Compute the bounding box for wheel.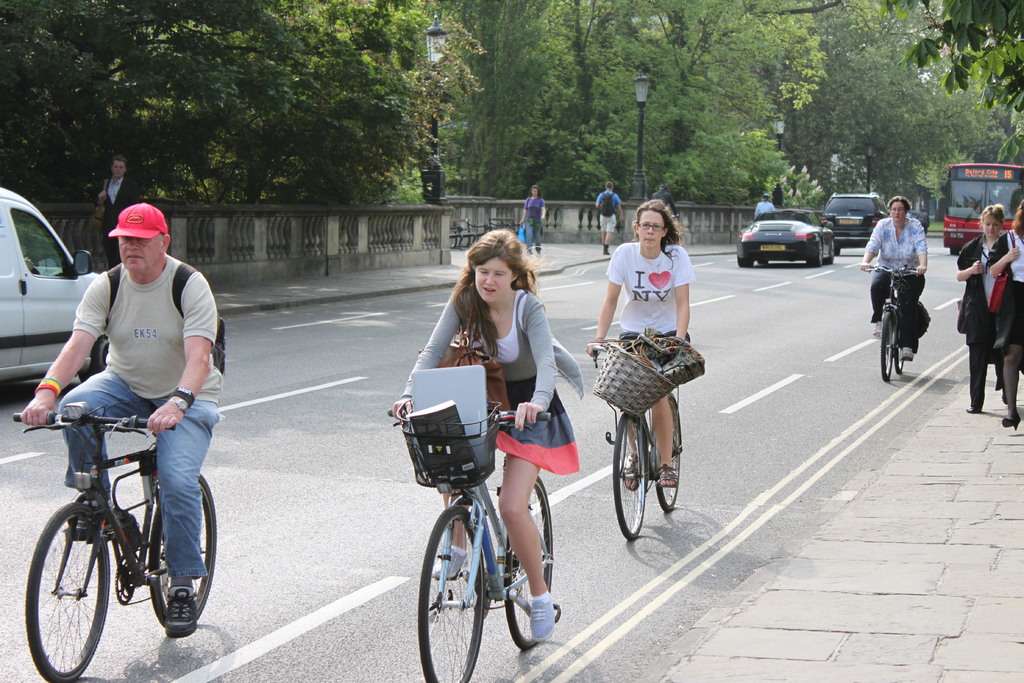
Rect(607, 409, 650, 540).
